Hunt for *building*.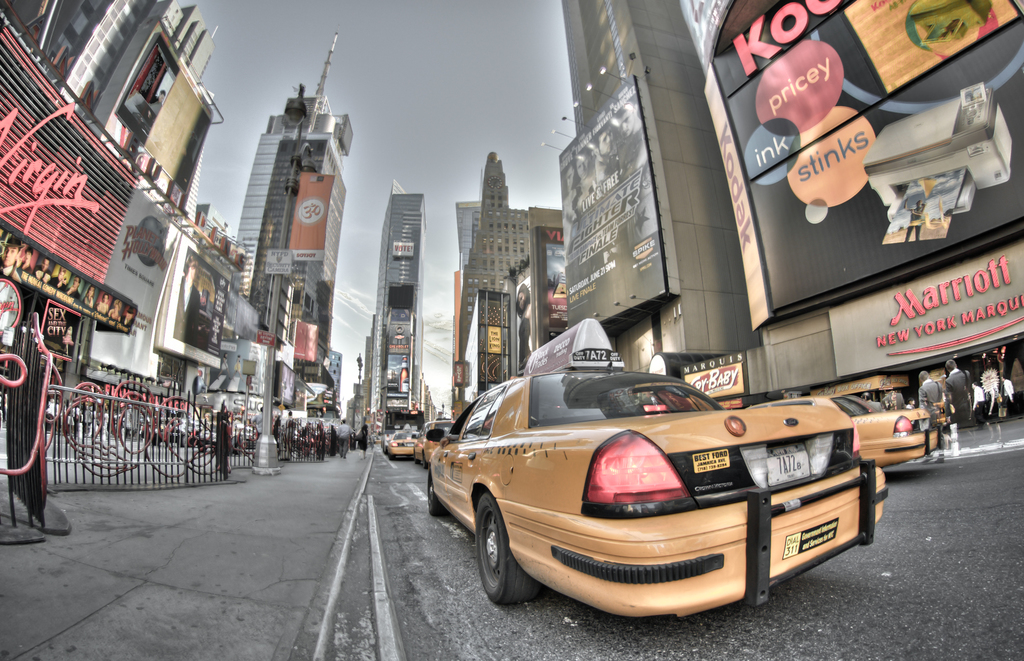
Hunted down at <box>0,0,261,430</box>.
